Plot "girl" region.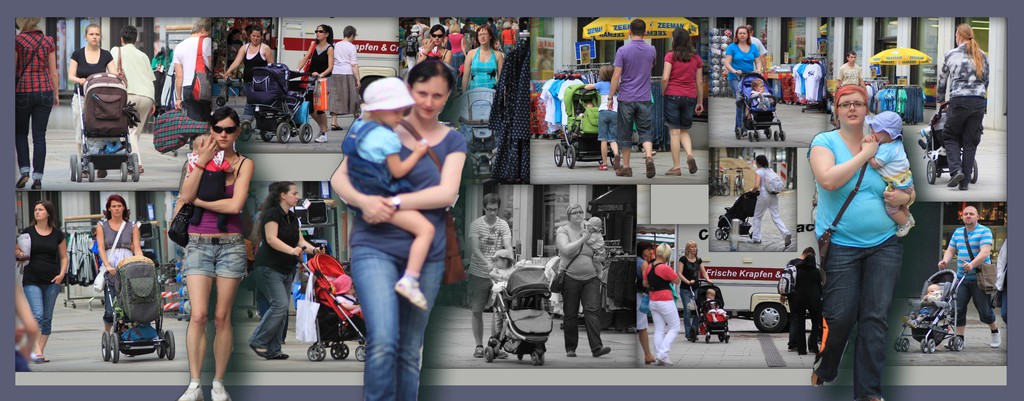
Plotted at BBox(488, 246, 513, 282).
